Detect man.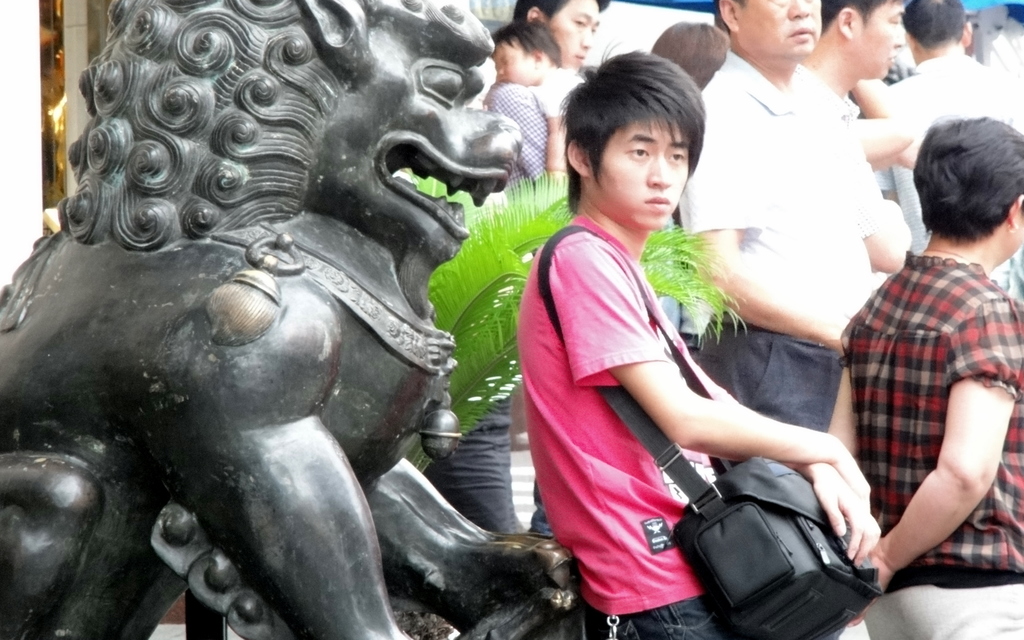
Detected at (487, 0, 614, 183).
